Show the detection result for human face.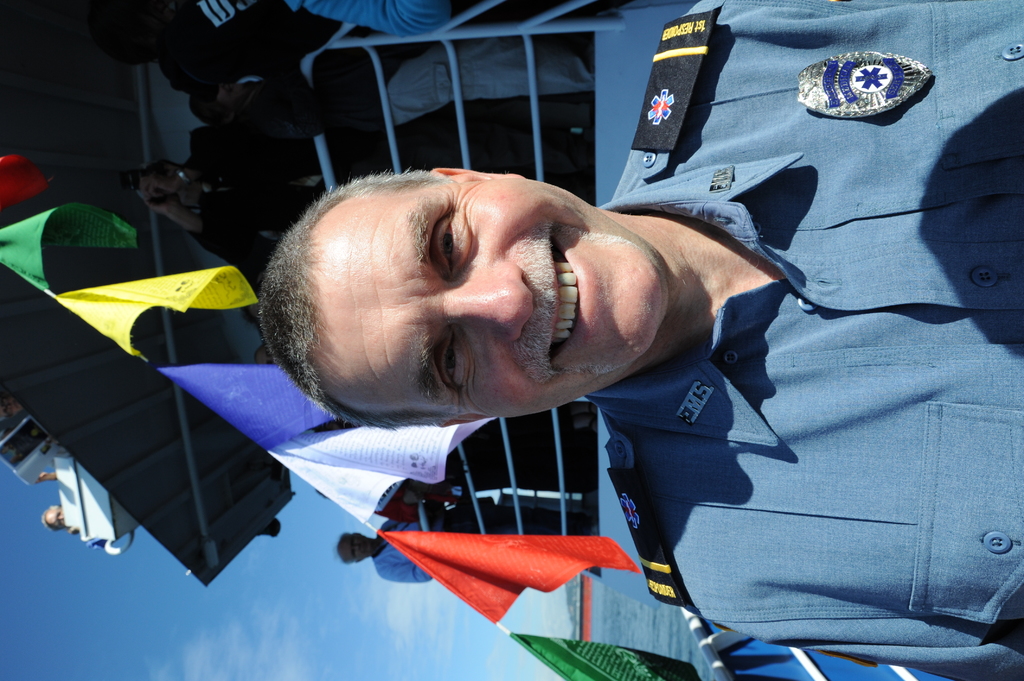
Rect(304, 172, 665, 422).
